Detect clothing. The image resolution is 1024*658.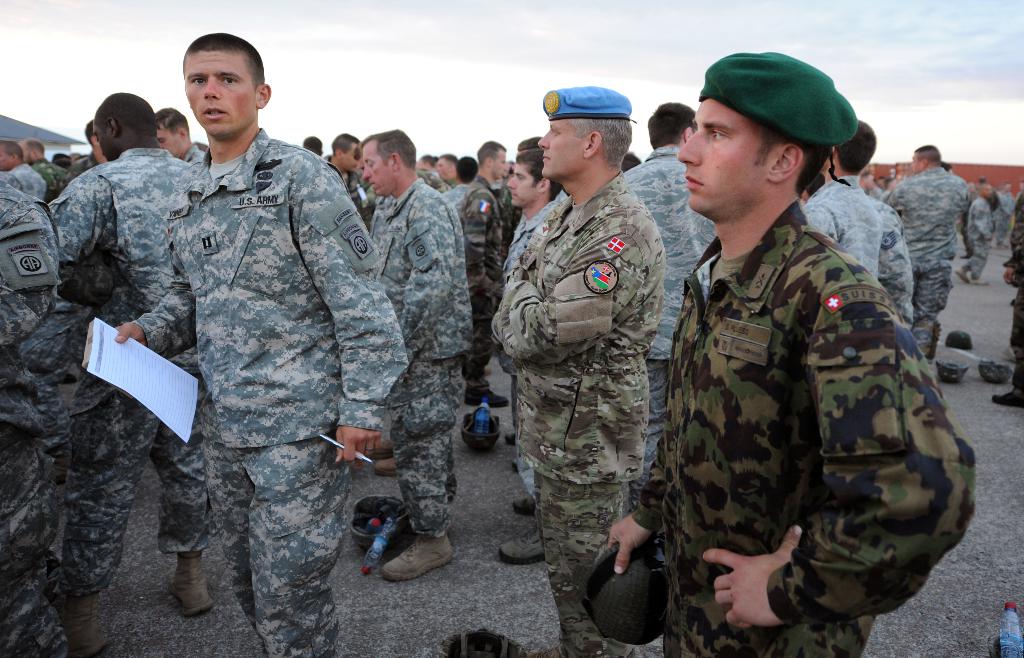
left=865, top=188, right=916, bottom=330.
